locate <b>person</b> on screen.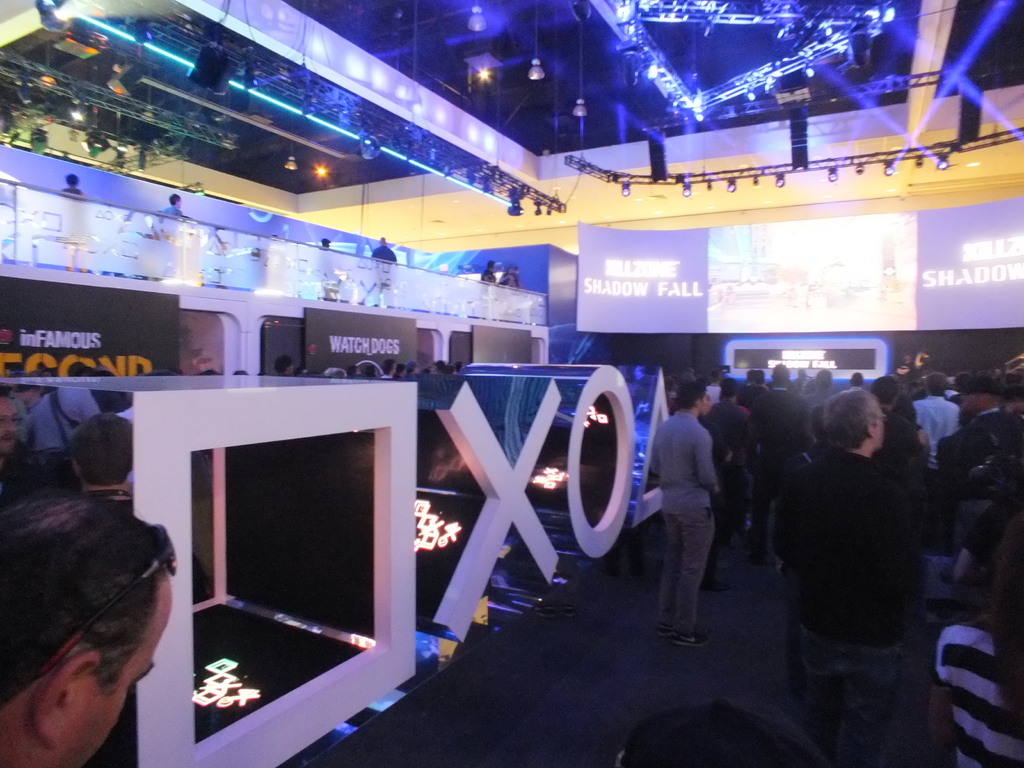
On screen at {"x1": 313, "y1": 237, "x2": 342, "y2": 304}.
